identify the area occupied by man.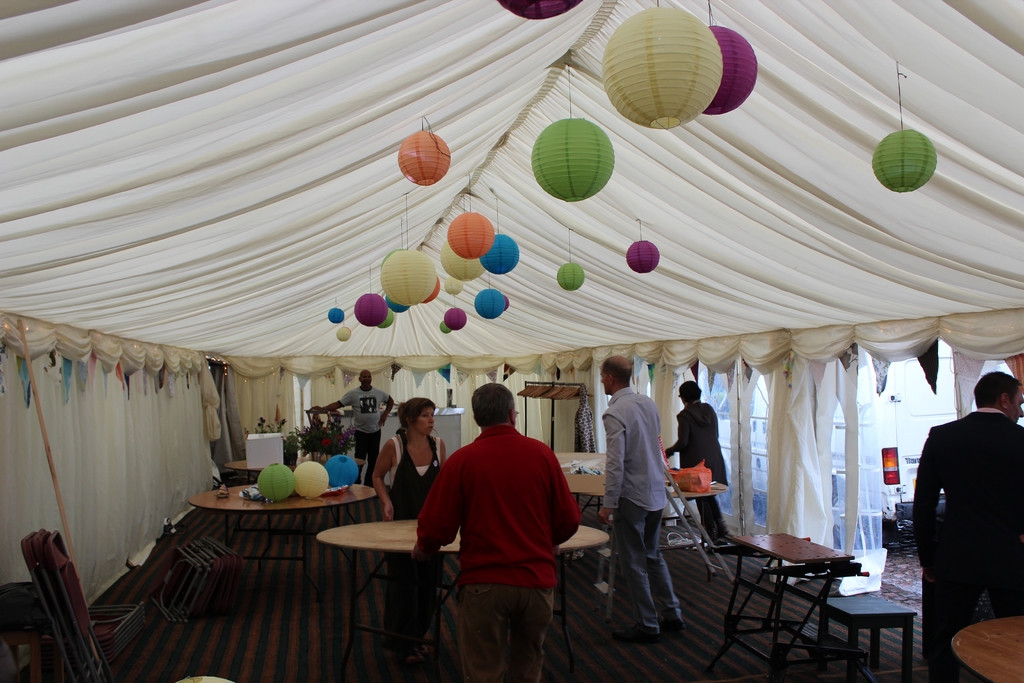
Area: 369/393/447/644.
